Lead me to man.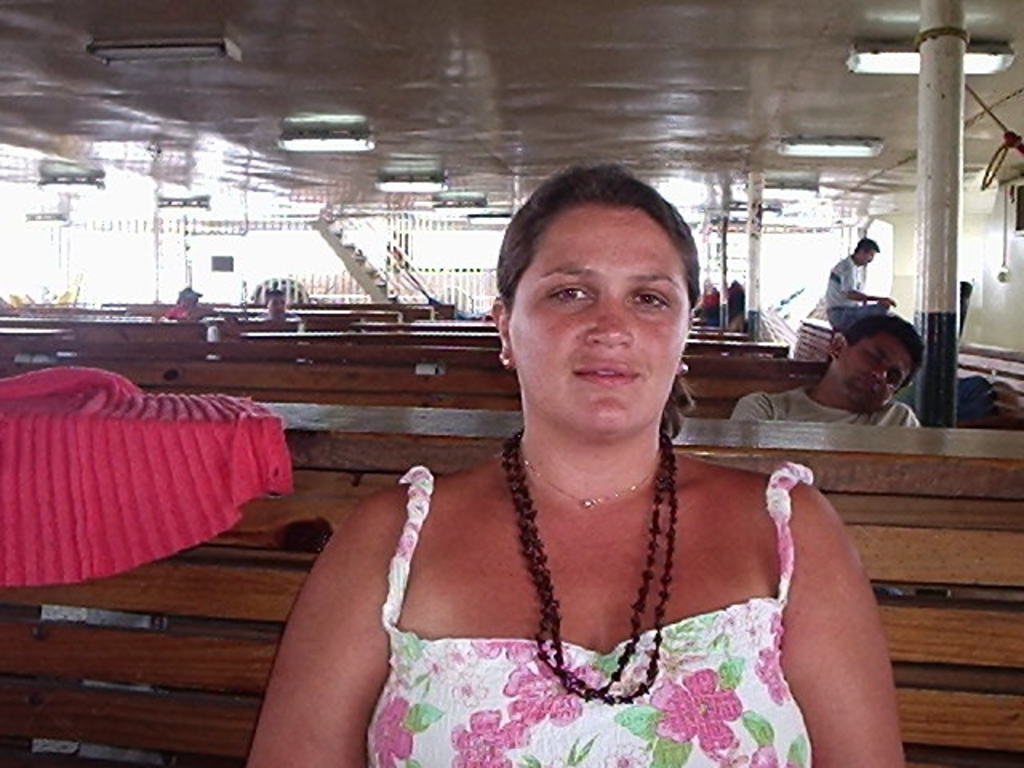
Lead to box(757, 298, 954, 451).
